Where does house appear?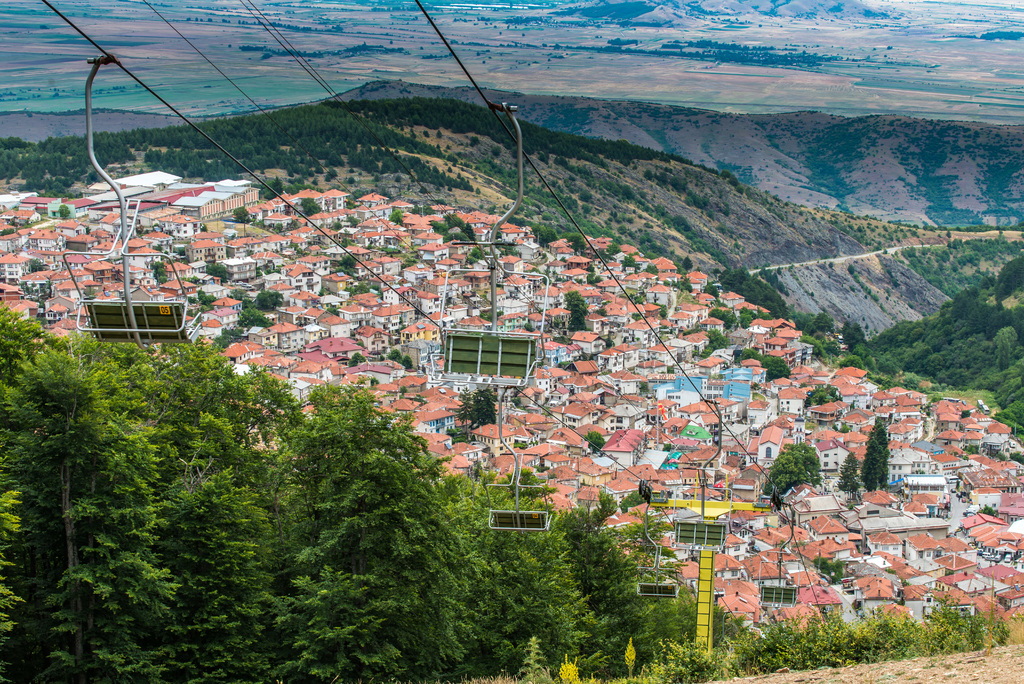
Appears at 858 580 893 622.
